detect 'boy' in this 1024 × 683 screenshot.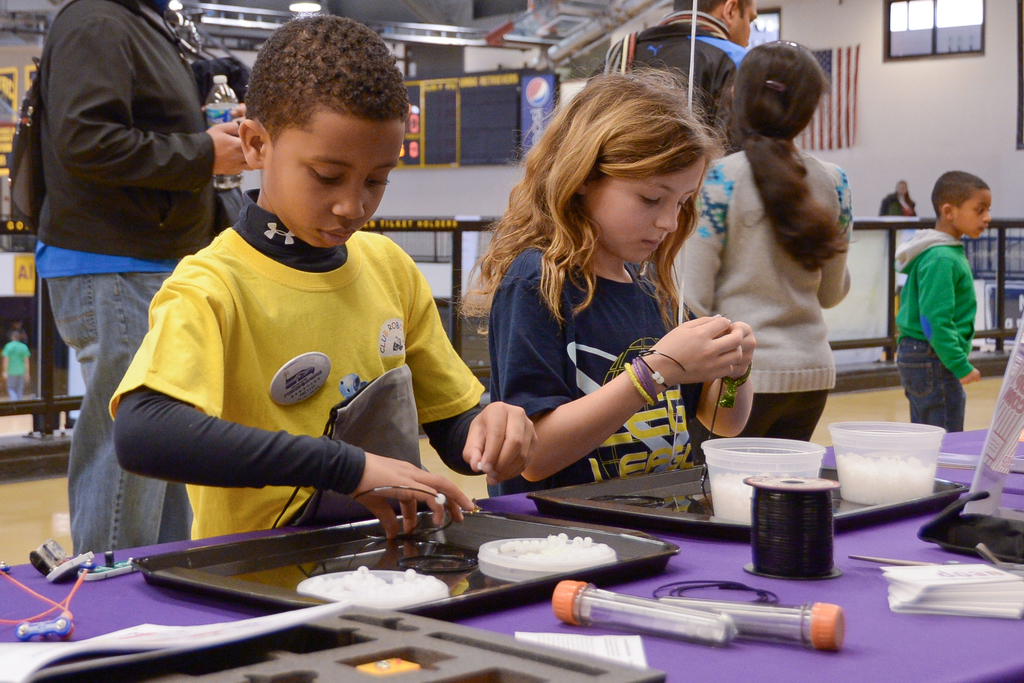
Detection: [x1=895, y1=172, x2=995, y2=434].
